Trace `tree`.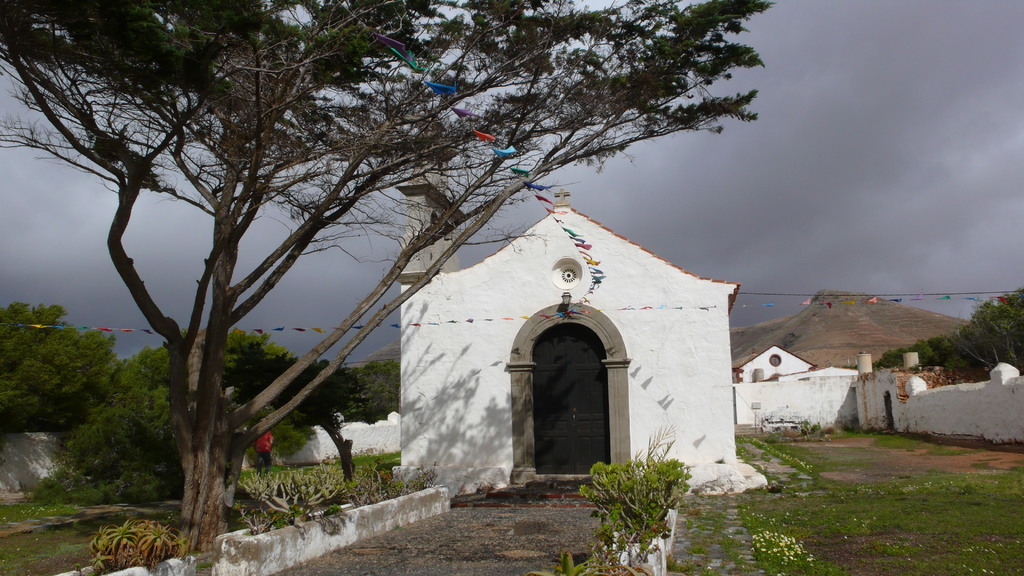
Traced to pyautogui.locateOnScreen(882, 292, 1023, 373).
